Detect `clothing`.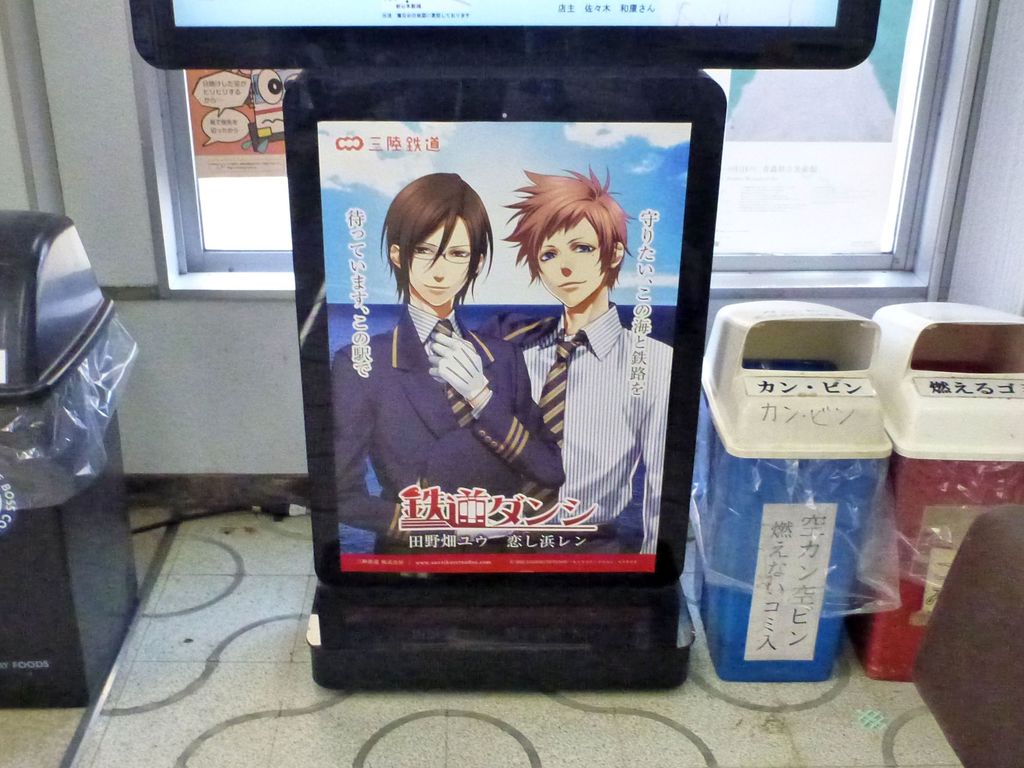
Detected at crop(330, 301, 562, 555).
